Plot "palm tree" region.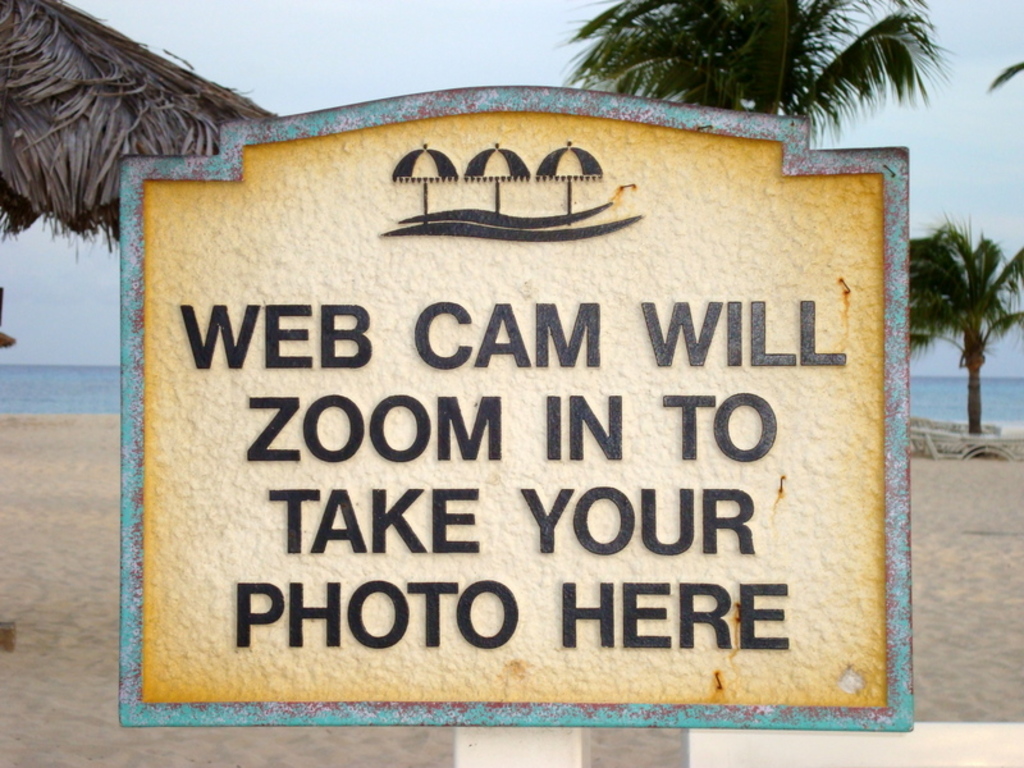
Plotted at [901, 216, 1023, 431].
